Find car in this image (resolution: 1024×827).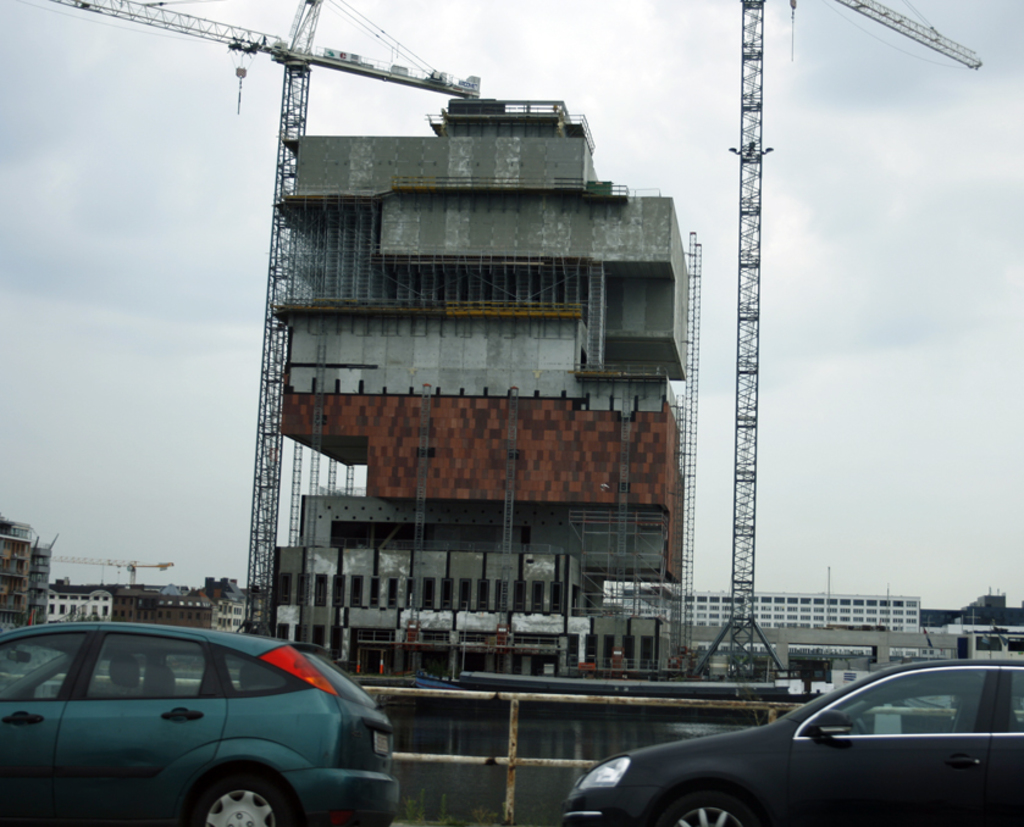
left=557, top=659, right=1023, bottom=826.
